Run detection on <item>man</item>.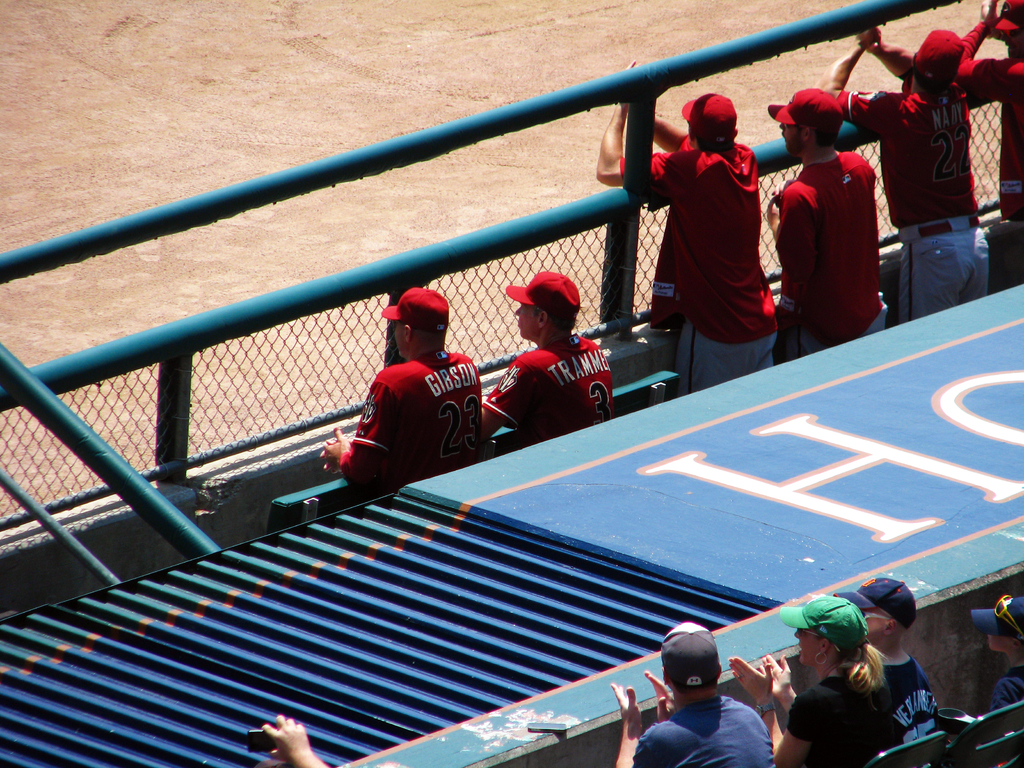
Result: pyautogui.locateOnScreen(840, 24, 973, 325).
